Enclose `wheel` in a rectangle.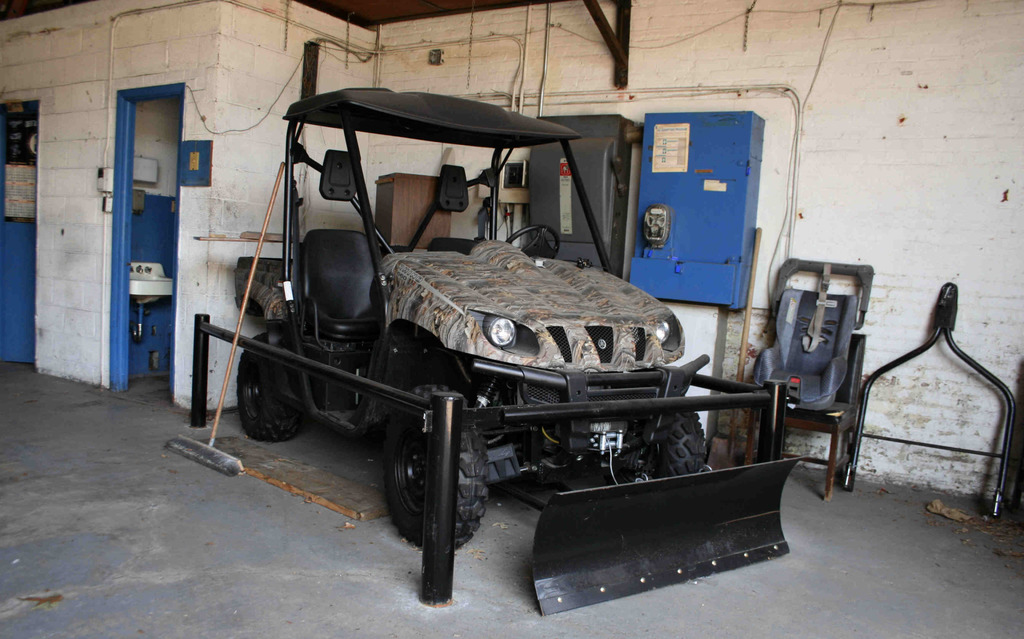
l=508, t=226, r=561, b=257.
